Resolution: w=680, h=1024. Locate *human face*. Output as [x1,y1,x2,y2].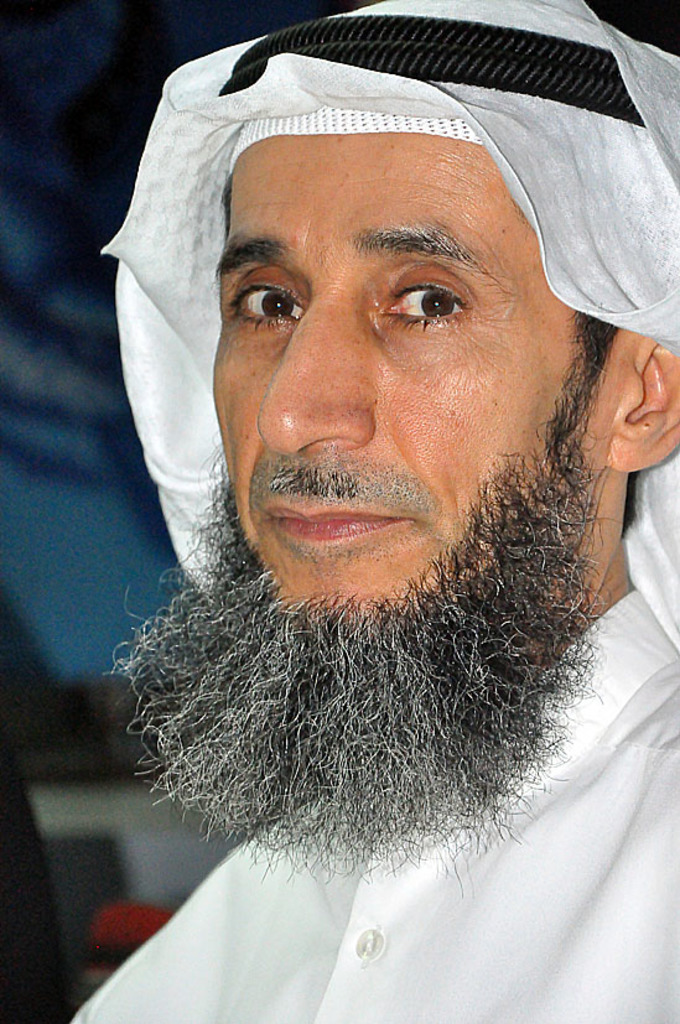
[207,135,566,609].
